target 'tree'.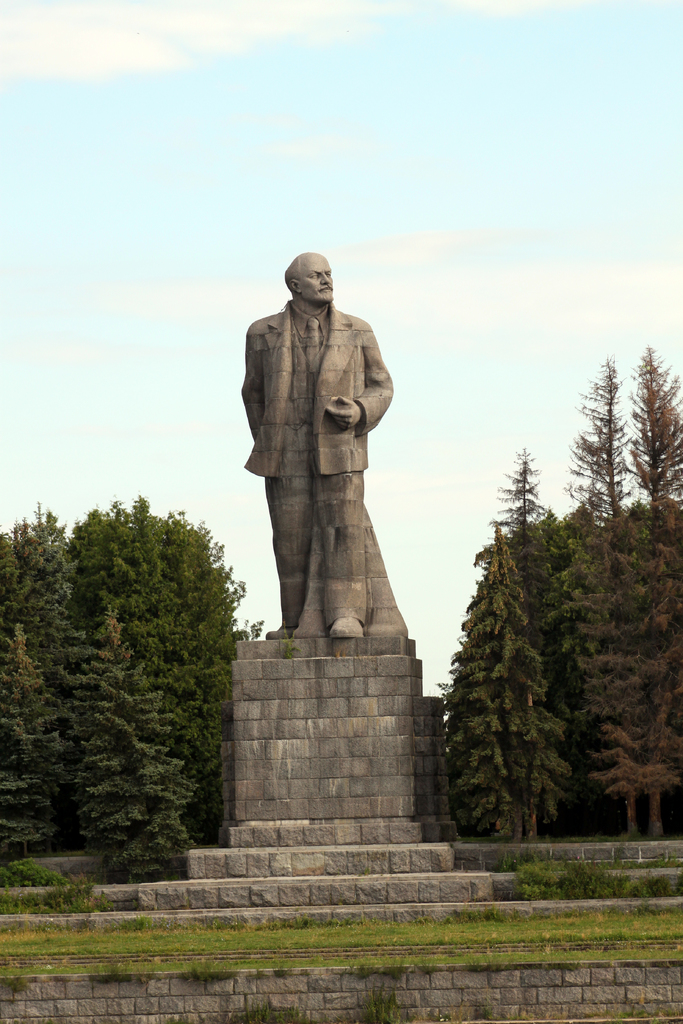
Target region: 468,554,528,848.
